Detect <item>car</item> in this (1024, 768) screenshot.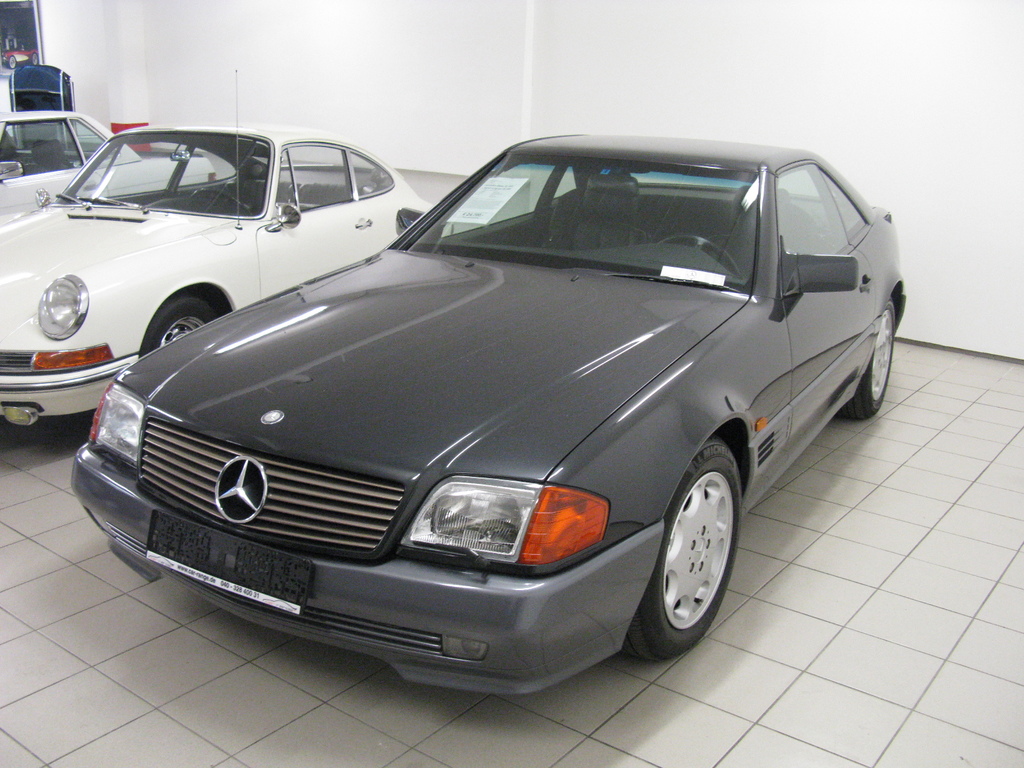
Detection: pyautogui.locateOnScreen(0, 122, 435, 431).
